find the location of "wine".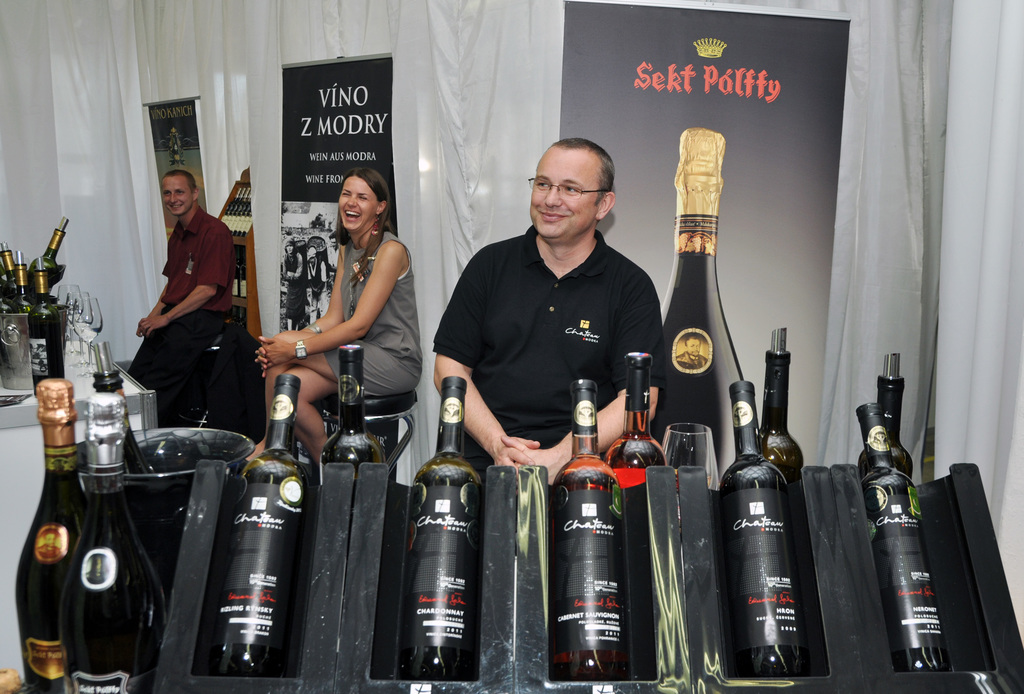
Location: 863, 398, 957, 670.
